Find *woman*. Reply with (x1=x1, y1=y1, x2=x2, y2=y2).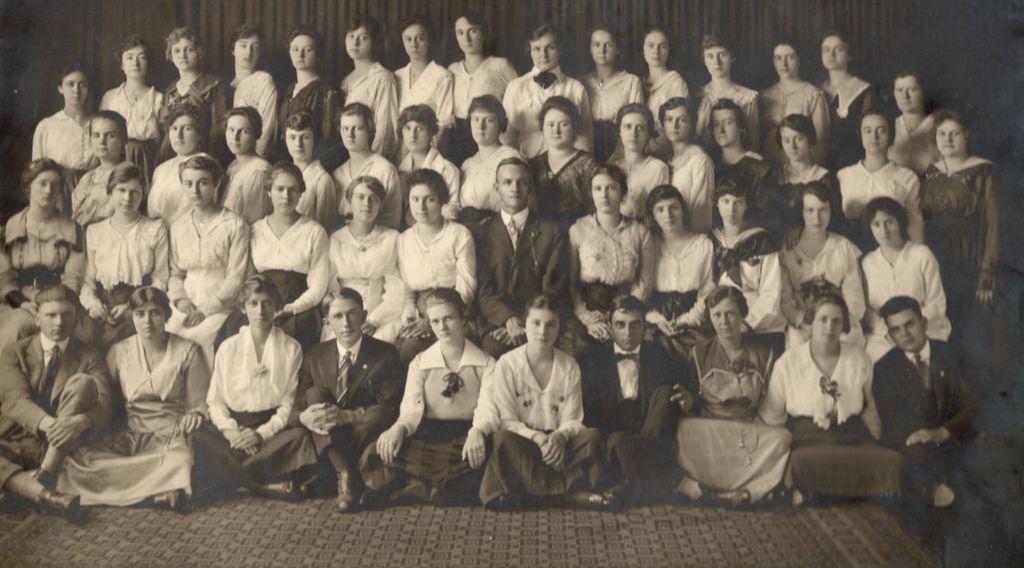
(x1=136, y1=99, x2=211, y2=231).
